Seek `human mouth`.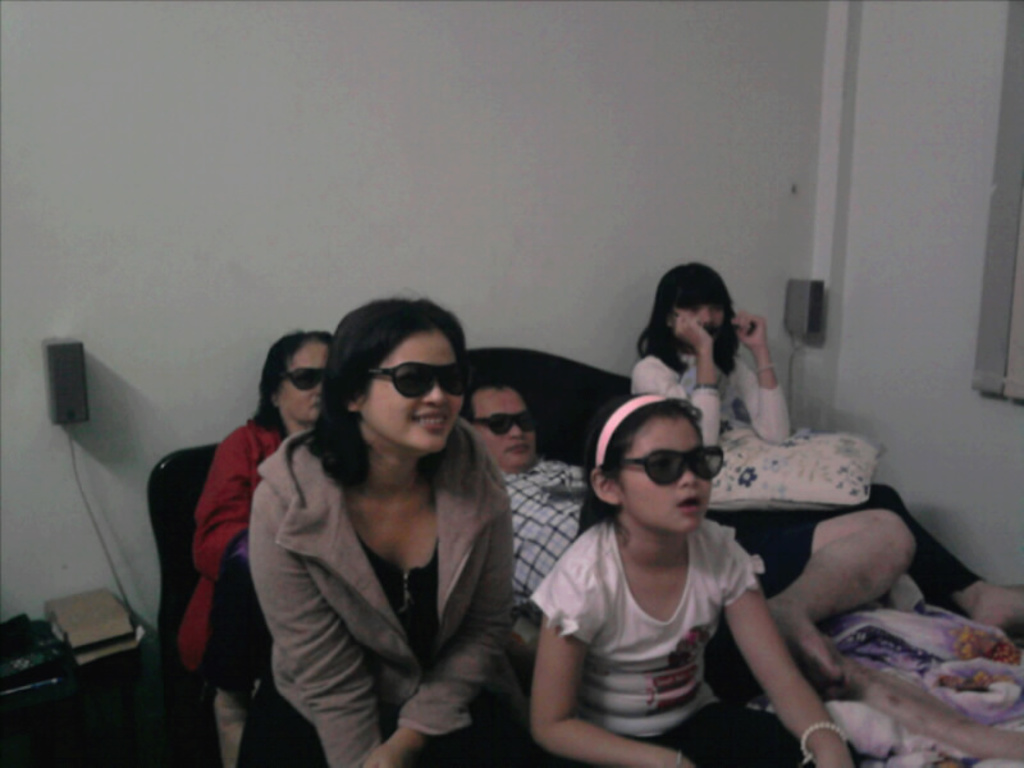
bbox=(677, 494, 700, 517).
